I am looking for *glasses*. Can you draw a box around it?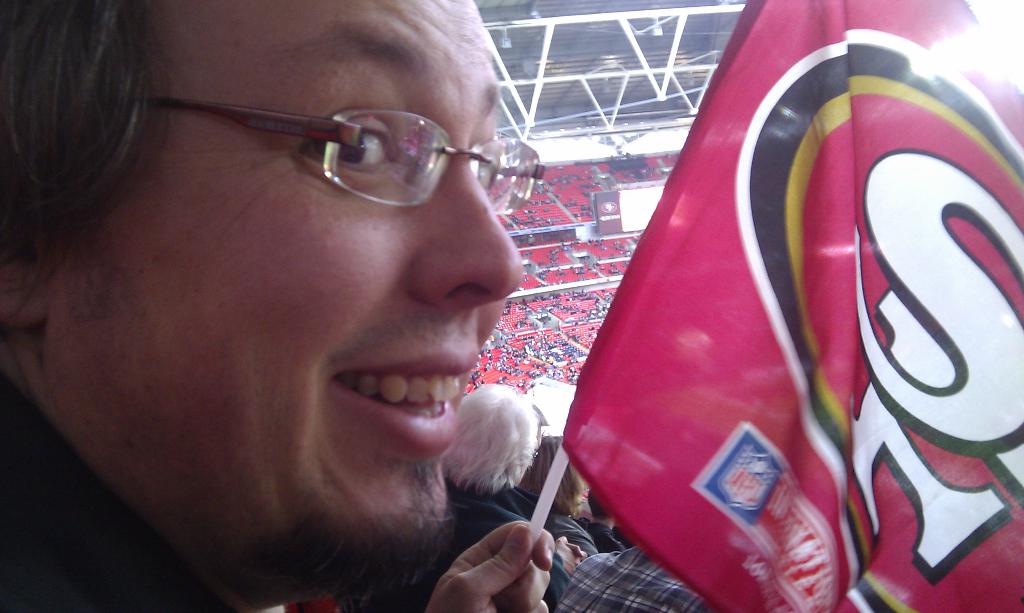
Sure, the bounding box is rect(143, 95, 550, 215).
